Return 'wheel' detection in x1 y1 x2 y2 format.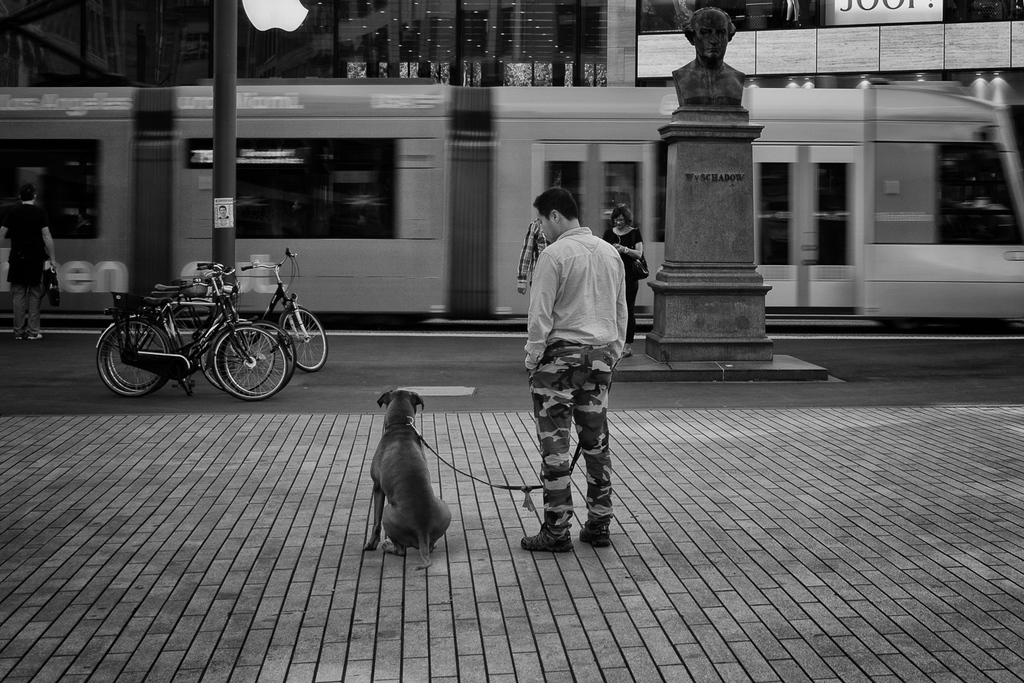
222 327 298 397.
